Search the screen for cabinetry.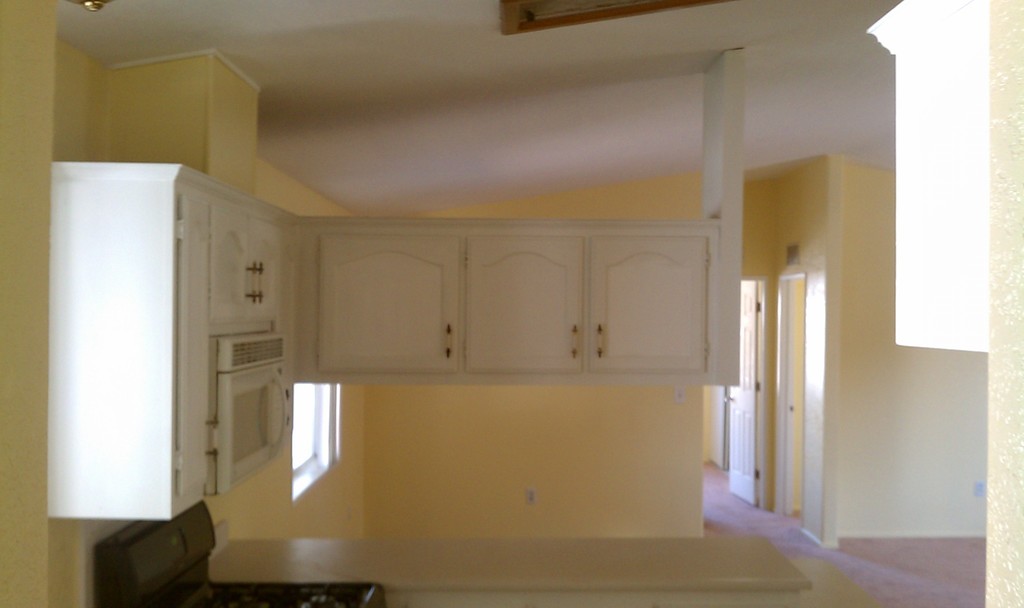
Found at (left=711, top=140, right=831, bottom=523).
